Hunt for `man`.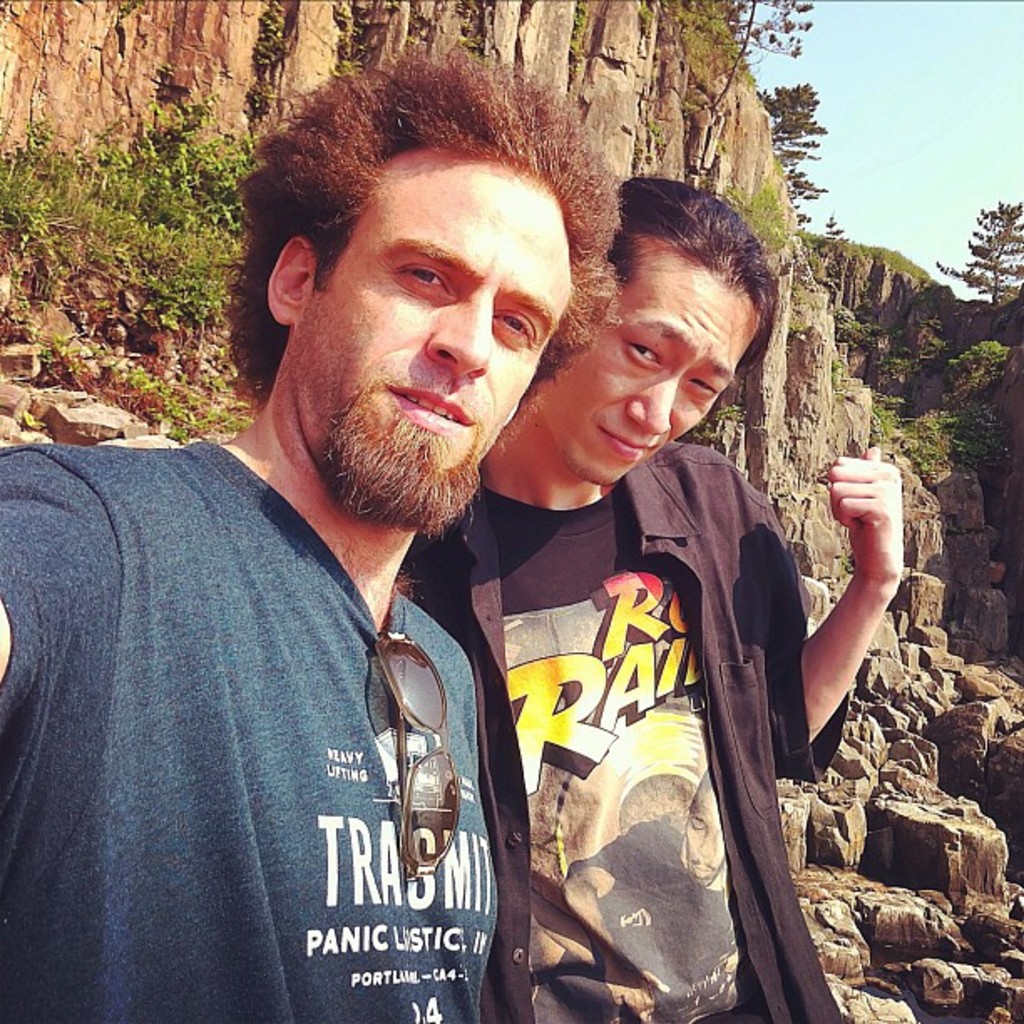
Hunted down at (405, 172, 905, 1022).
